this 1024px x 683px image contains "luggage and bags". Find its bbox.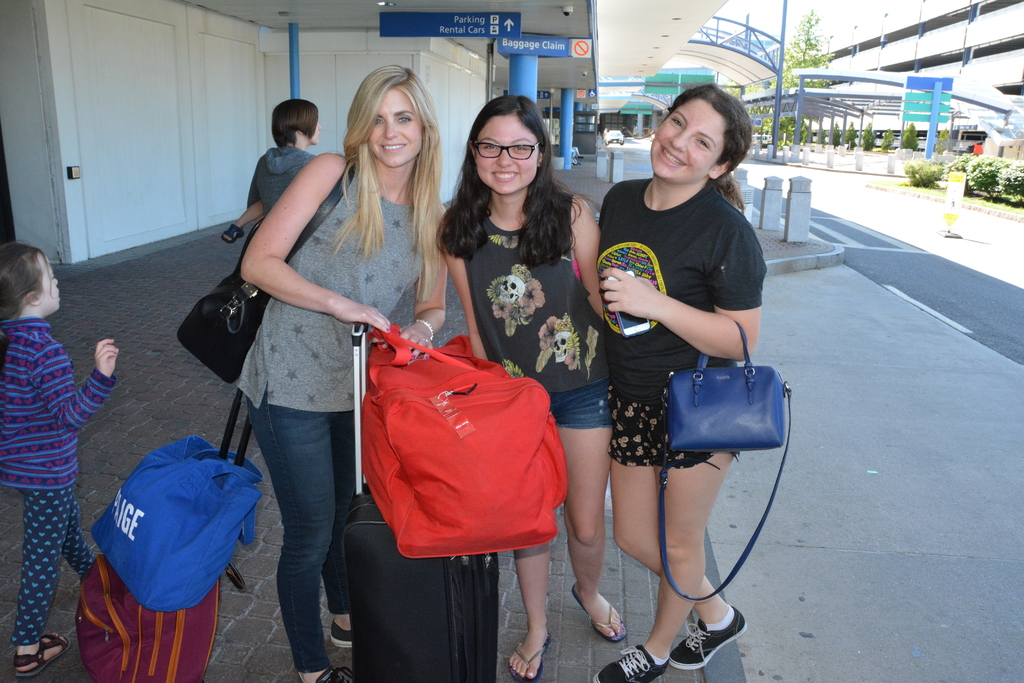
<box>179,160,364,386</box>.
